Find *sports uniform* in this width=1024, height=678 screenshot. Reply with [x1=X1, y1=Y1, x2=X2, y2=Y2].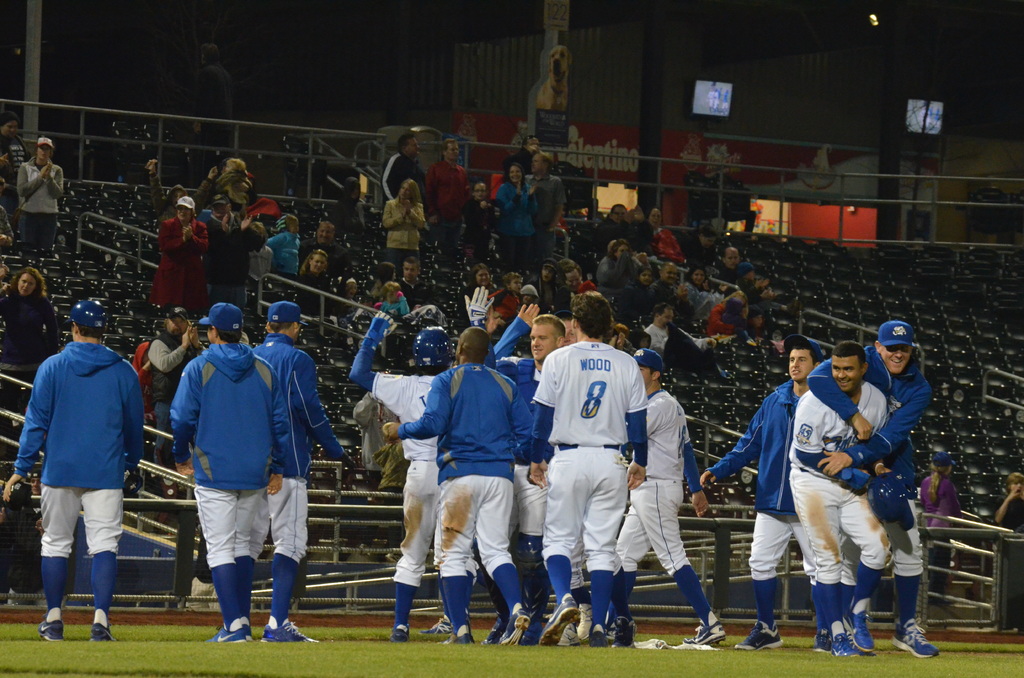
[x1=703, y1=339, x2=827, y2=649].
